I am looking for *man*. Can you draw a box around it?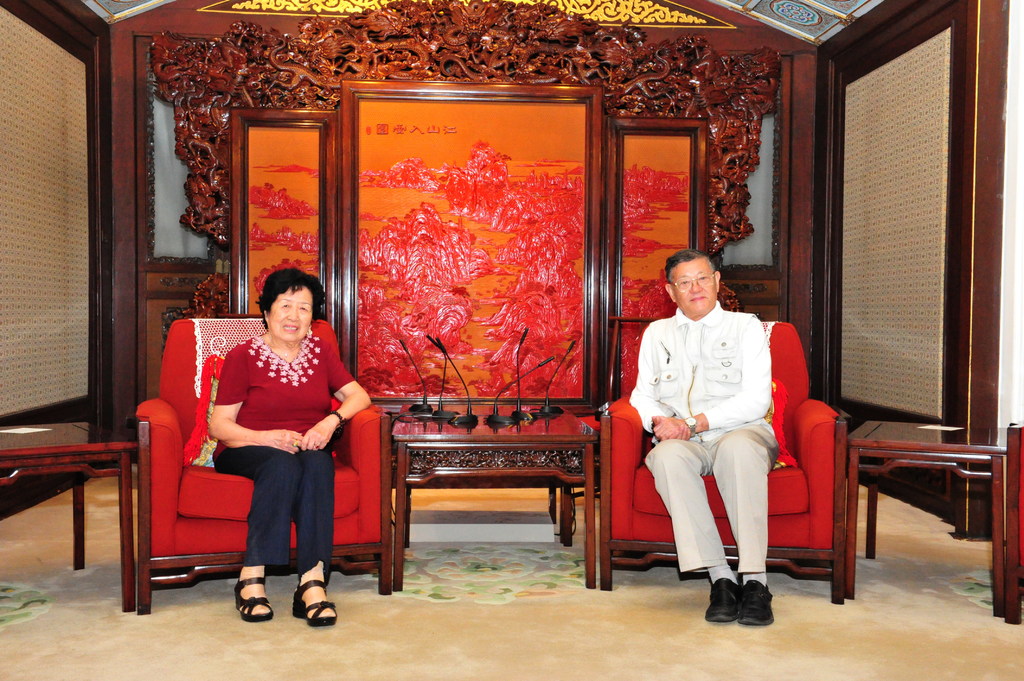
Sure, the bounding box is <box>629,241,806,617</box>.
